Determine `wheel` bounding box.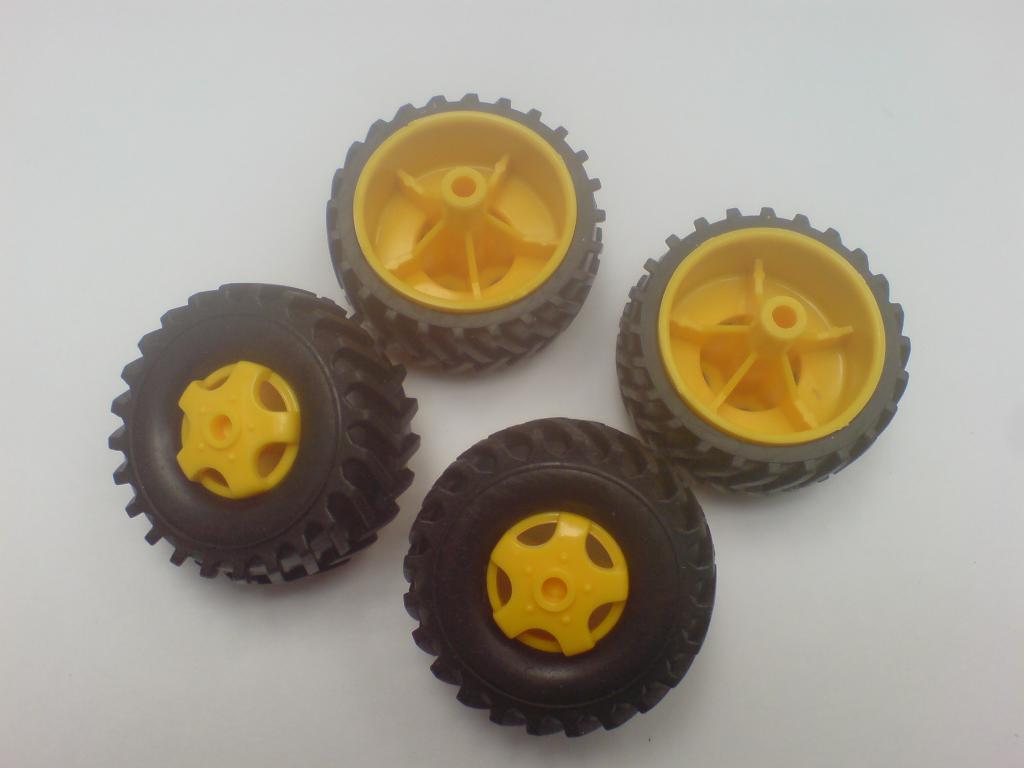
Determined: region(613, 204, 913, 498).
